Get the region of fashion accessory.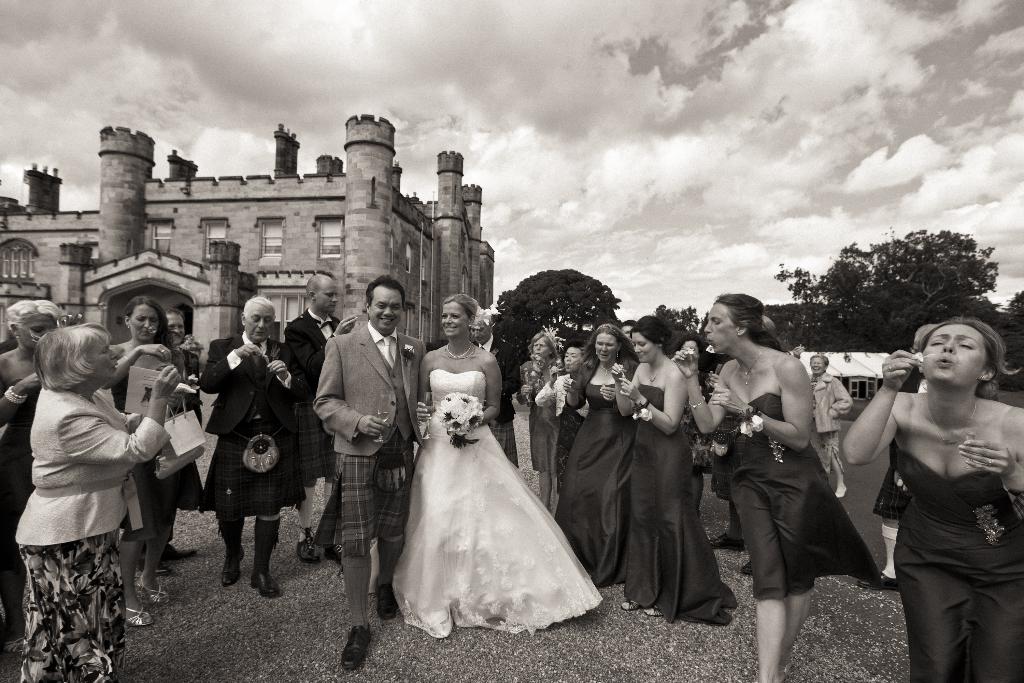
124,339,136,352.
